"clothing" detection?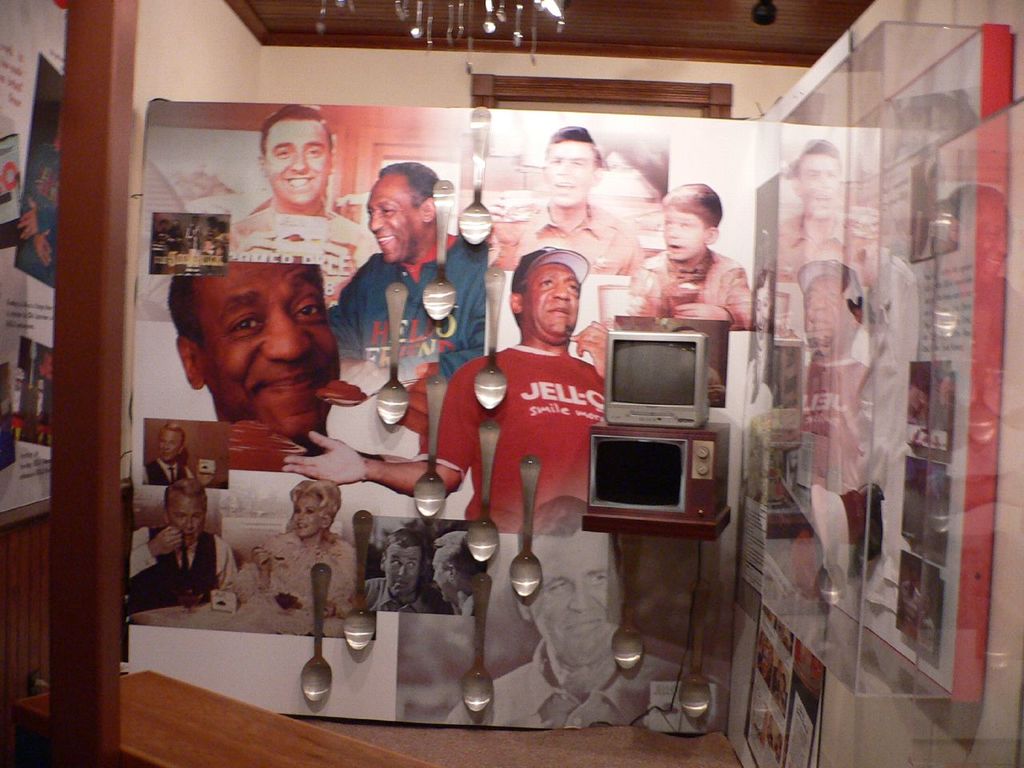
x1=127, y1=527, x2=221, y2=606
